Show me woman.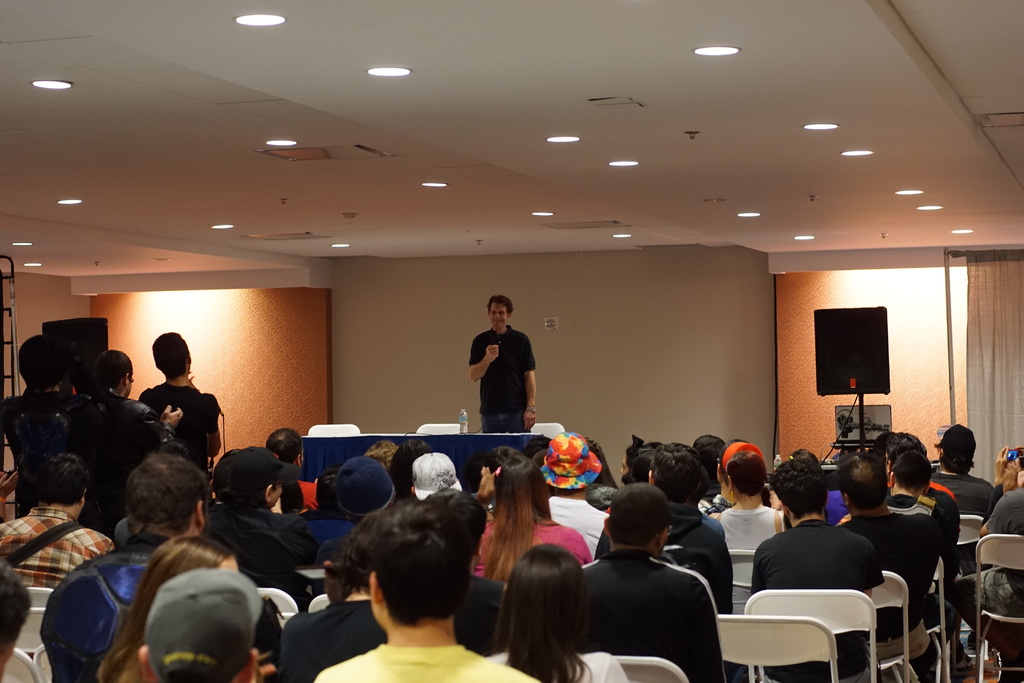
woman is here: pyautogui.locateOnScreen(467, 451, 604, 592).
